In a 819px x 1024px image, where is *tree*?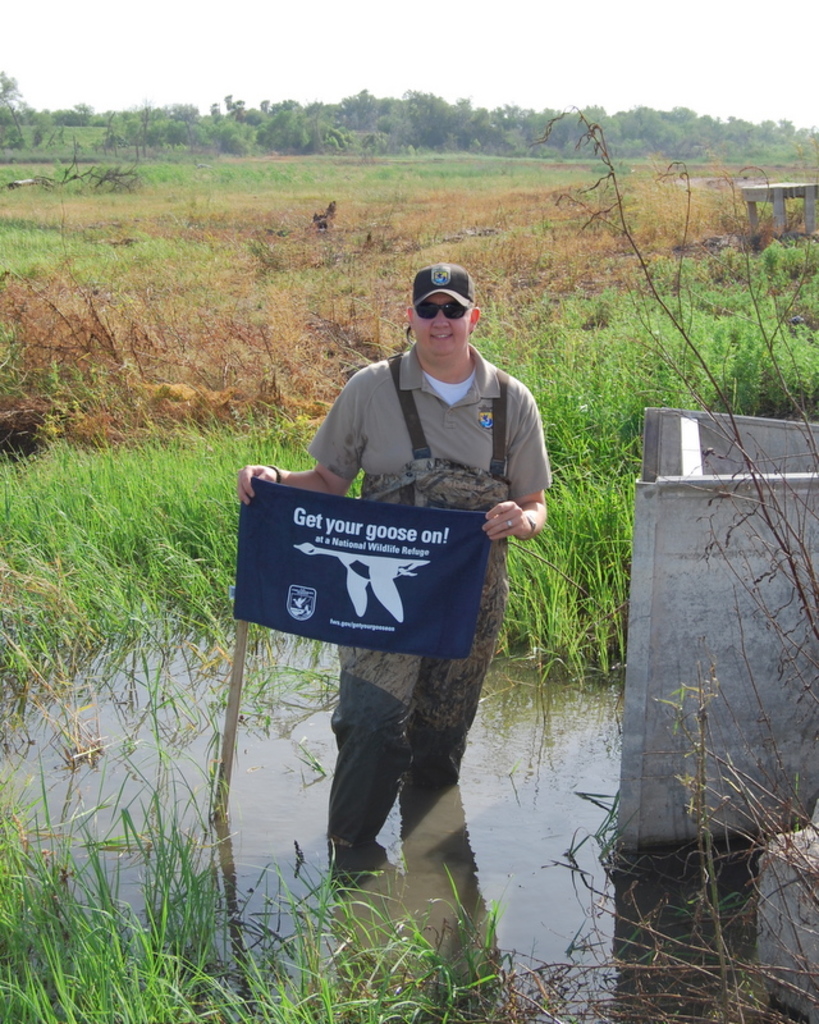
[54,129,109,156].
